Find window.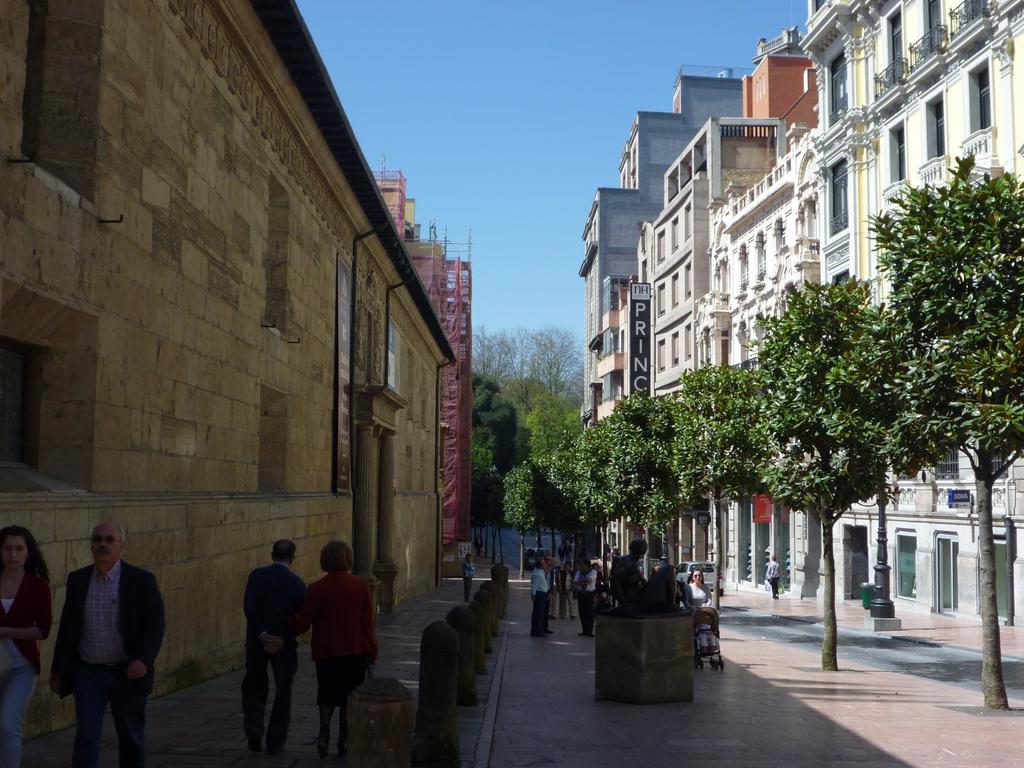
[left=754, top=240, right=769, bottom=278].
